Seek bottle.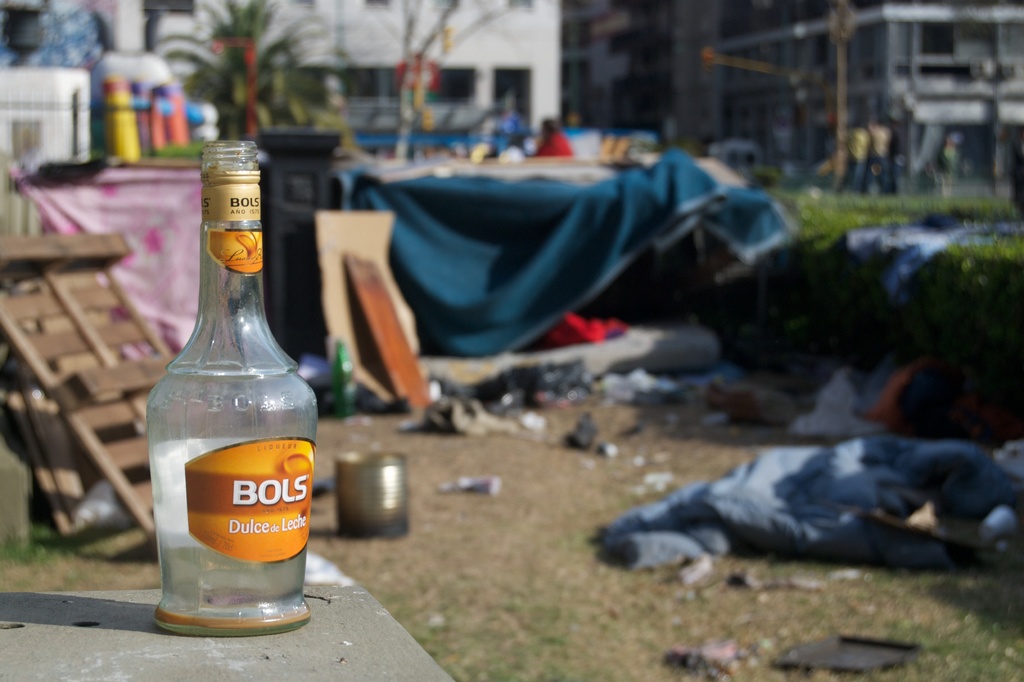
detection(145, 142, 317, 638).
